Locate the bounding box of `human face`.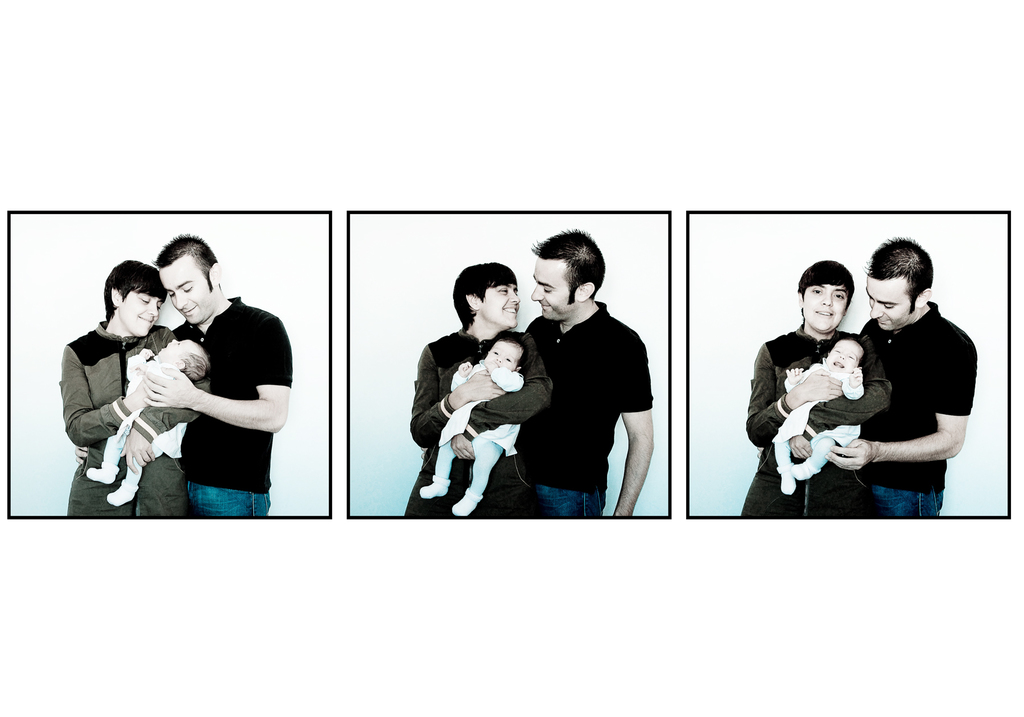
Bounding box: 826:334:863:377.
